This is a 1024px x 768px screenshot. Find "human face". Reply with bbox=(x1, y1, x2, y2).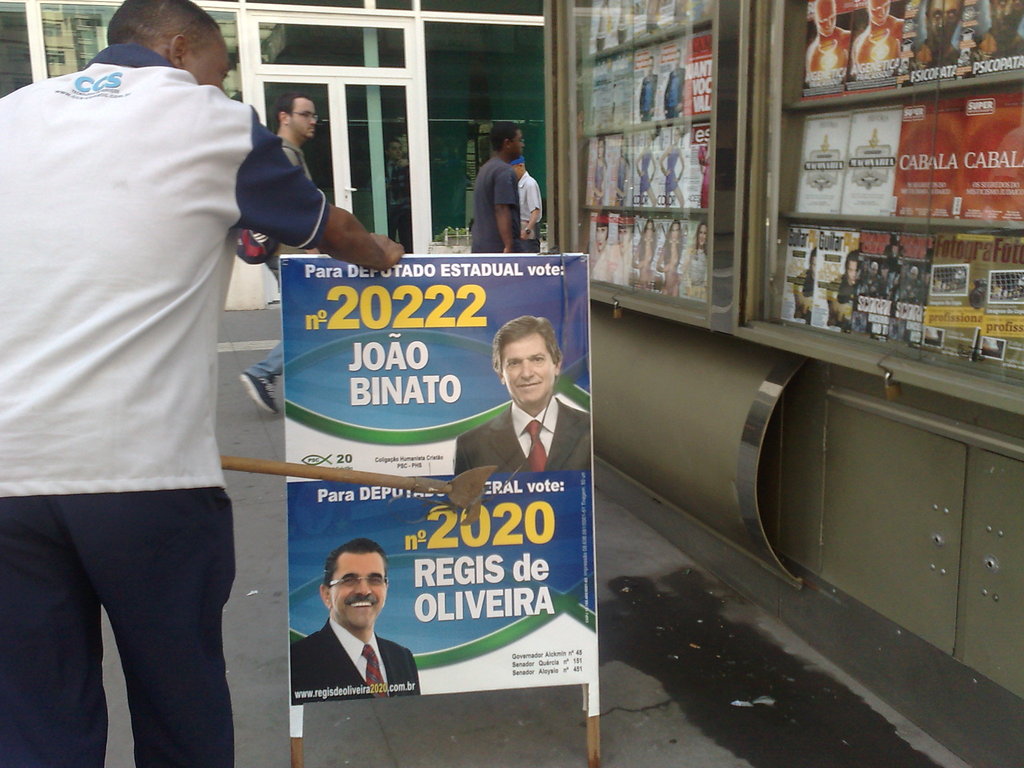
bbox=(182, 38, 233, 92).
